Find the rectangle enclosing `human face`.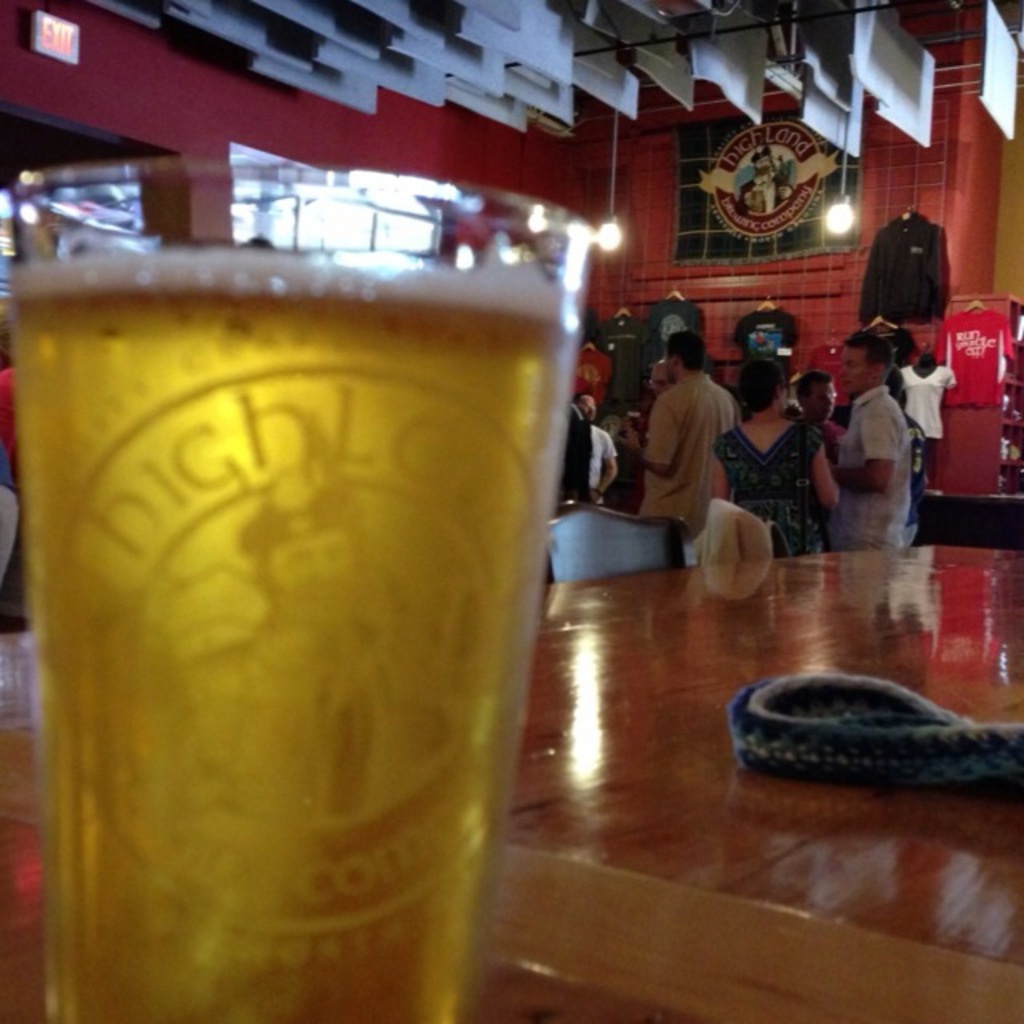
select_region(845, 341, 872, 395).
